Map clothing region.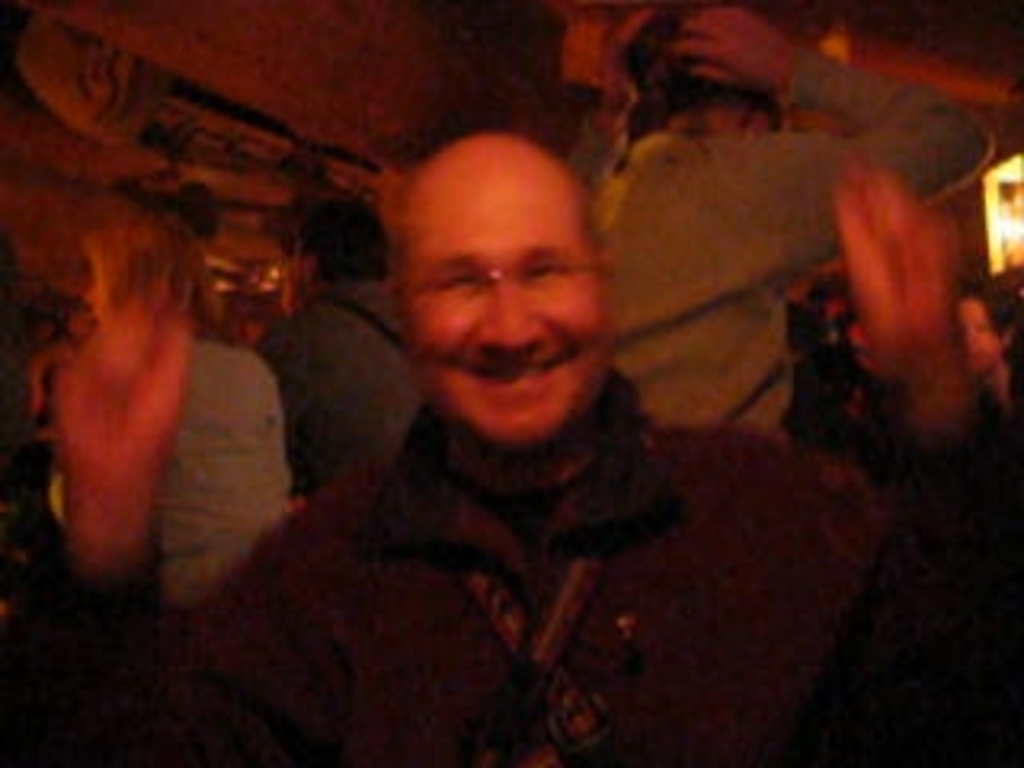
Mapped to (x1=198, y1=336, x2=912, y2=758).
